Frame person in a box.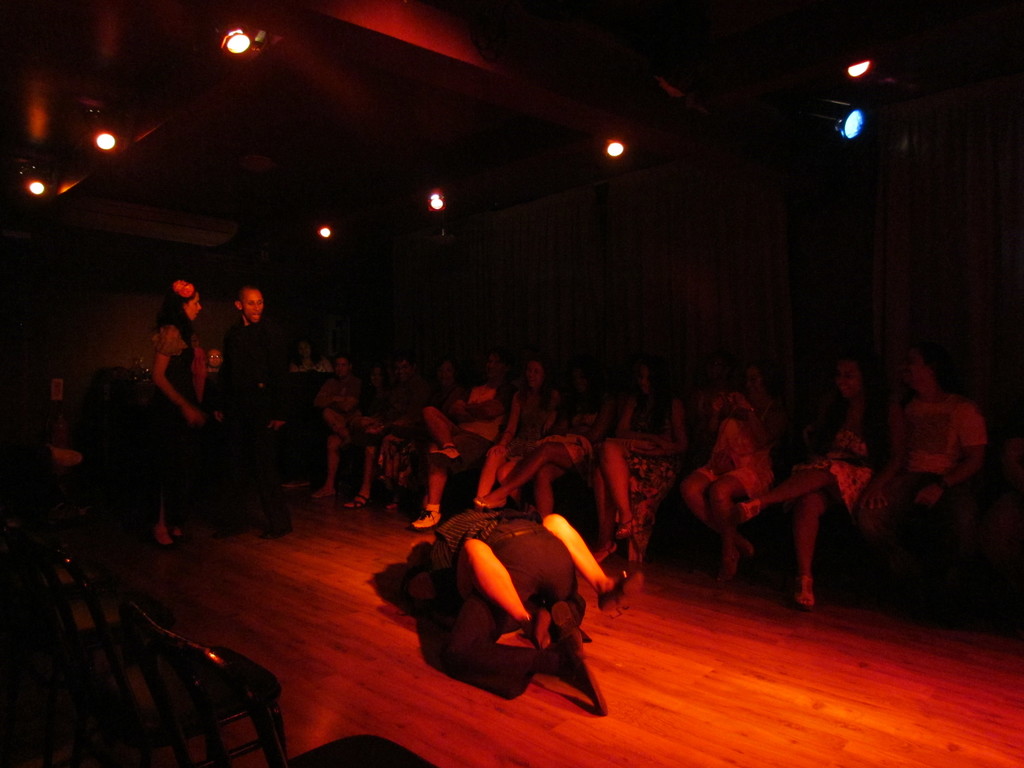
(x1=151, y1=282, x2=209, y2=542).
